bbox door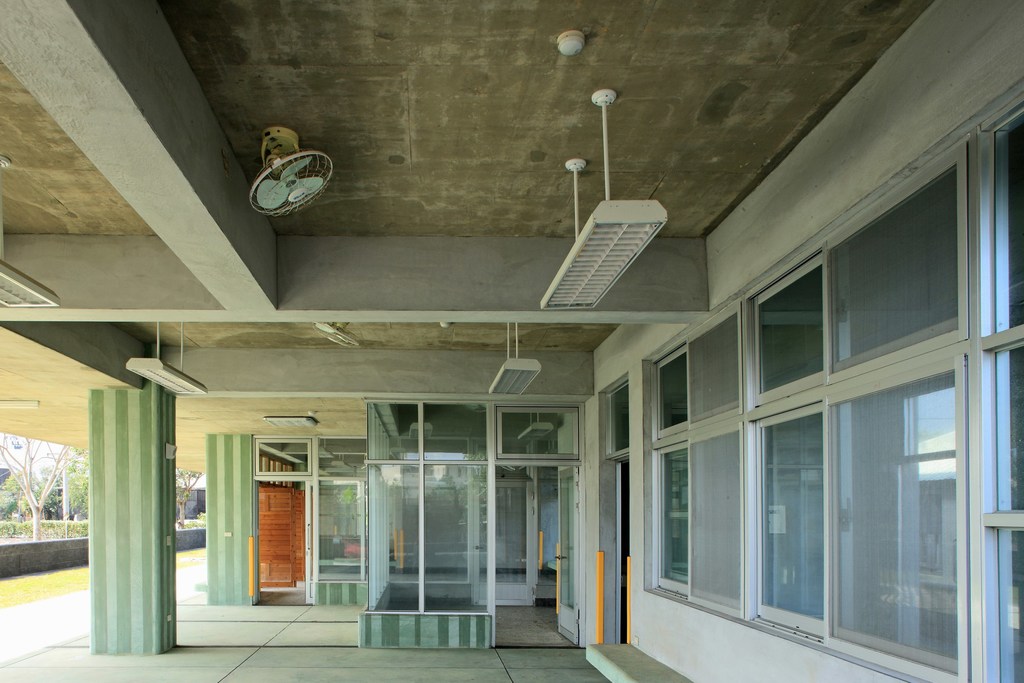
[616, 457, 627, 643]
